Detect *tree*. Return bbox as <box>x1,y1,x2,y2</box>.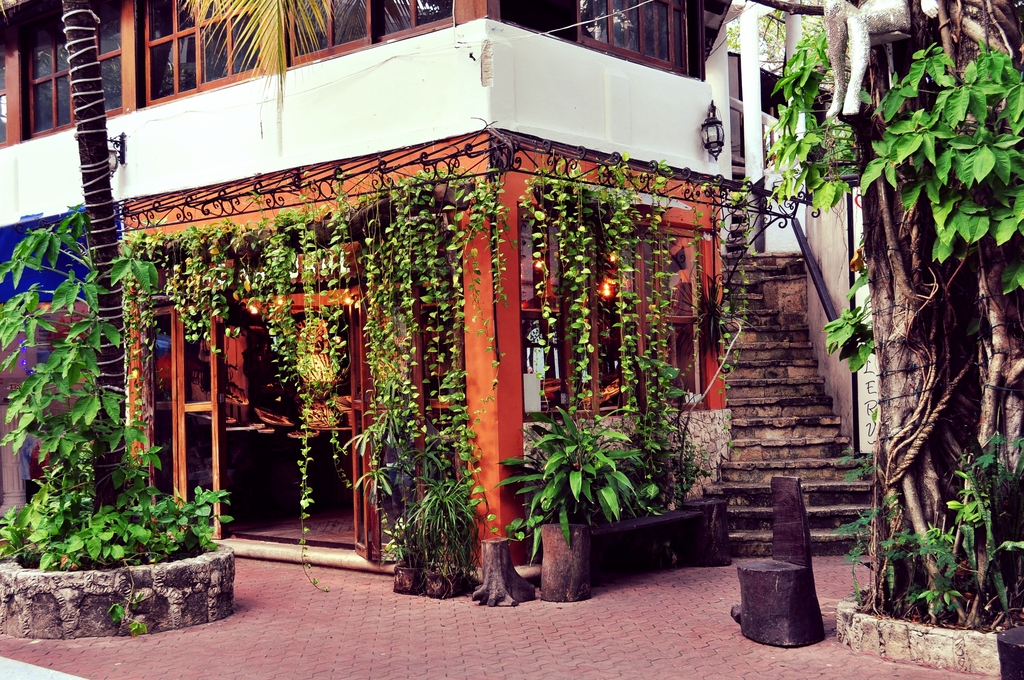
<box>813,26,1014,606</box>.
